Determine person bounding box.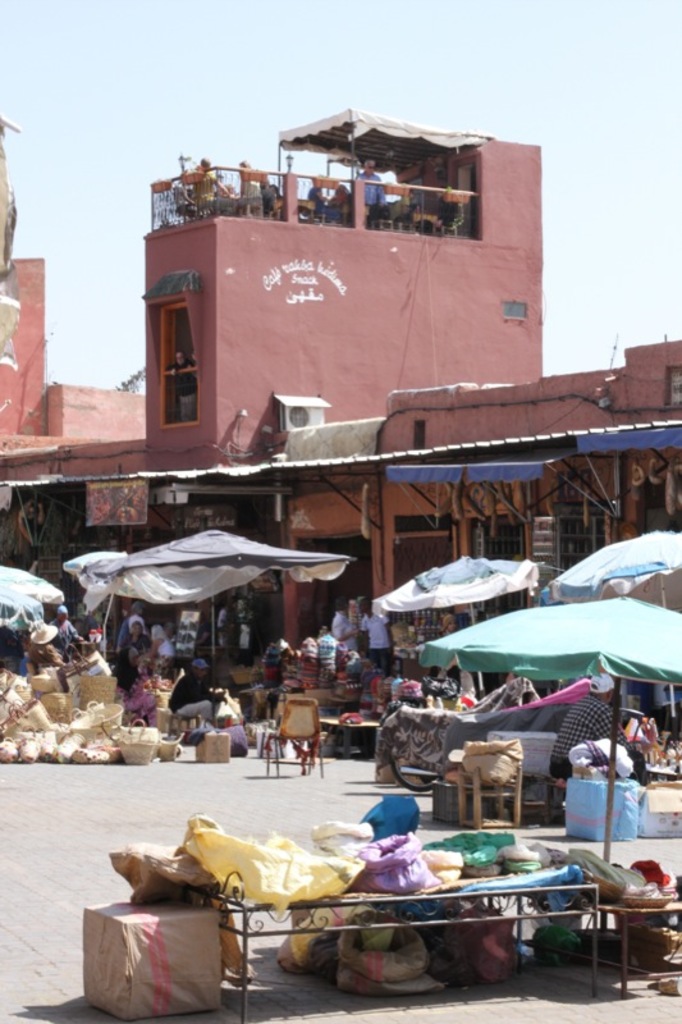
Determined: (20,623,60,677).
